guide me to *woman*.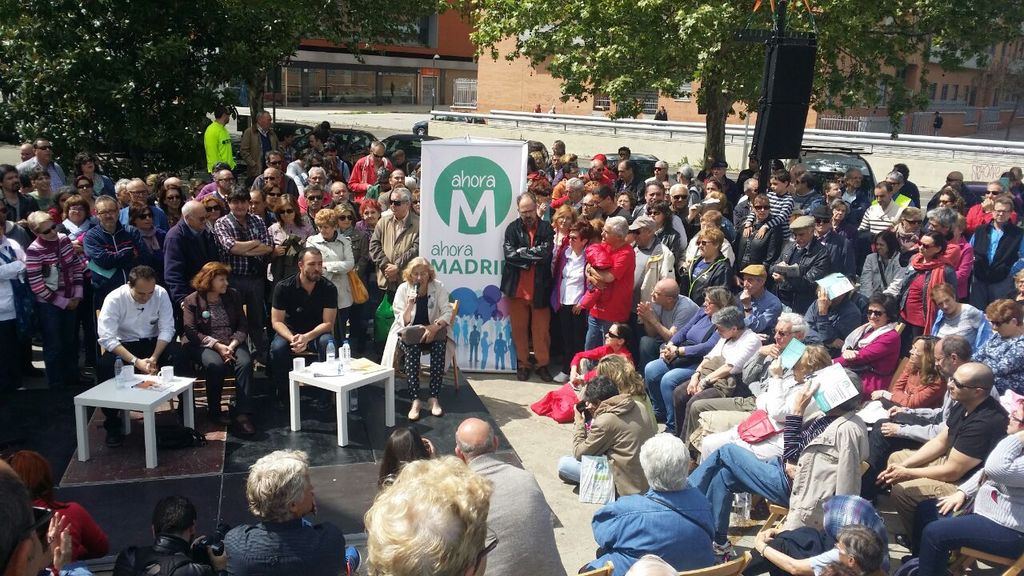
Guidance: (left=306, top=209, right=355, bottom=346).
